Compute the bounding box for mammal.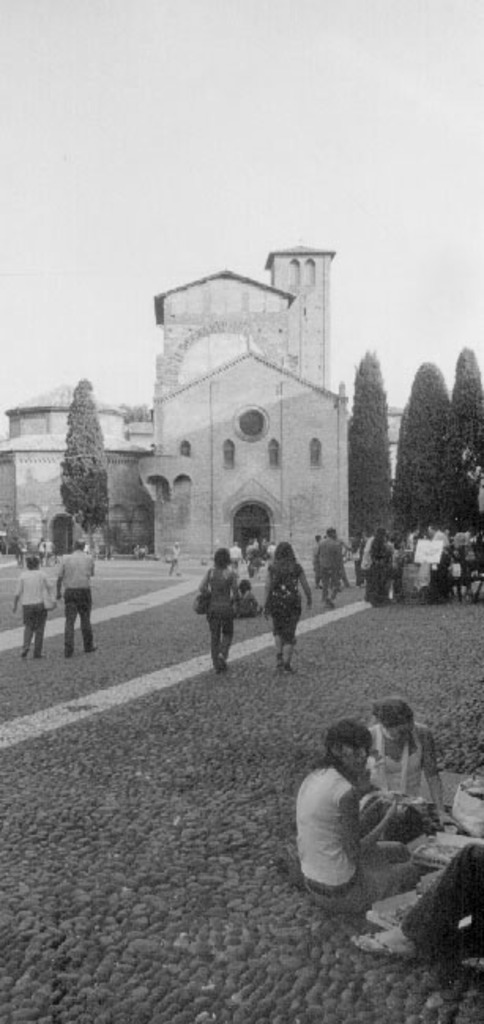
x1=199 y1=547 x2=241 y2=674.
